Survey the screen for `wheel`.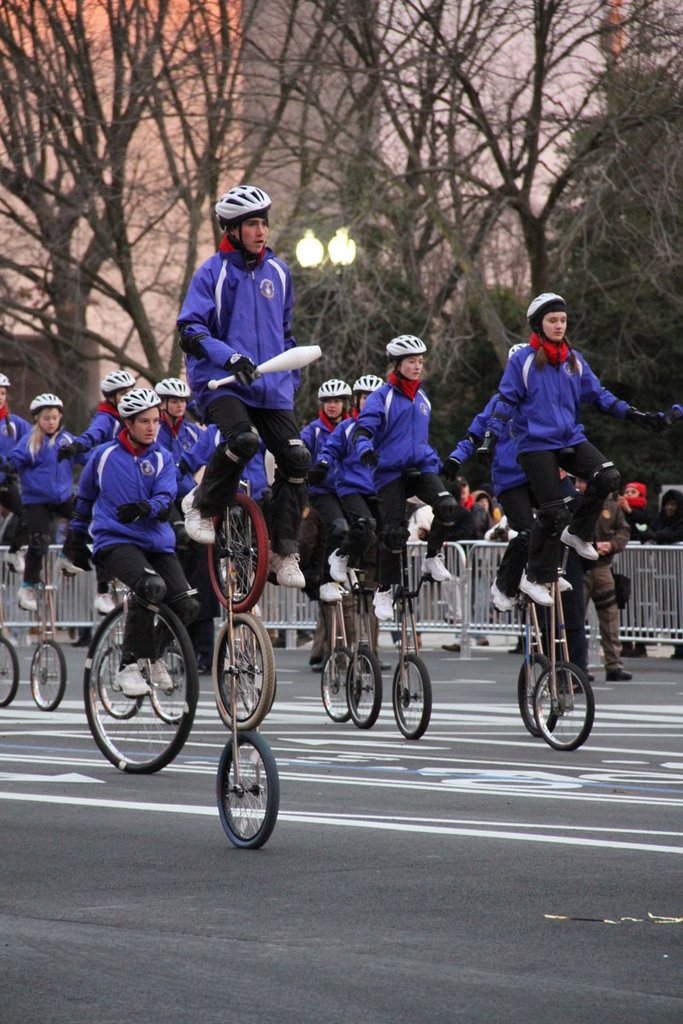
Survey found: {"x1": 347, "y1": 649, "x2": 382, "y2": 724}.
